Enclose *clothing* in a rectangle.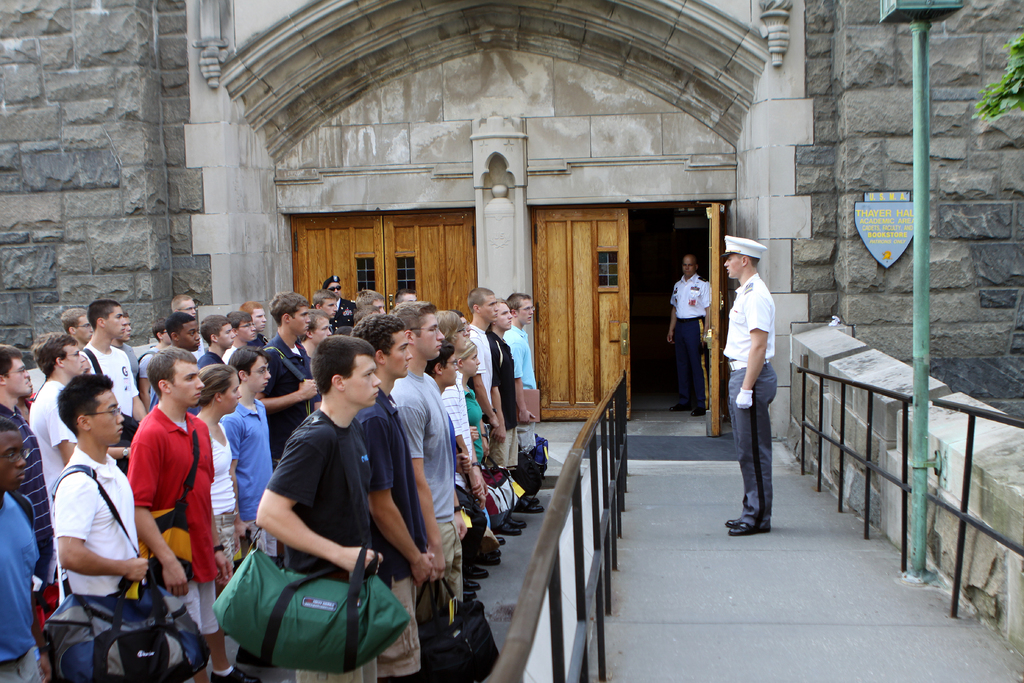
<bbox>479, 314, 500, 470</bbox>.
